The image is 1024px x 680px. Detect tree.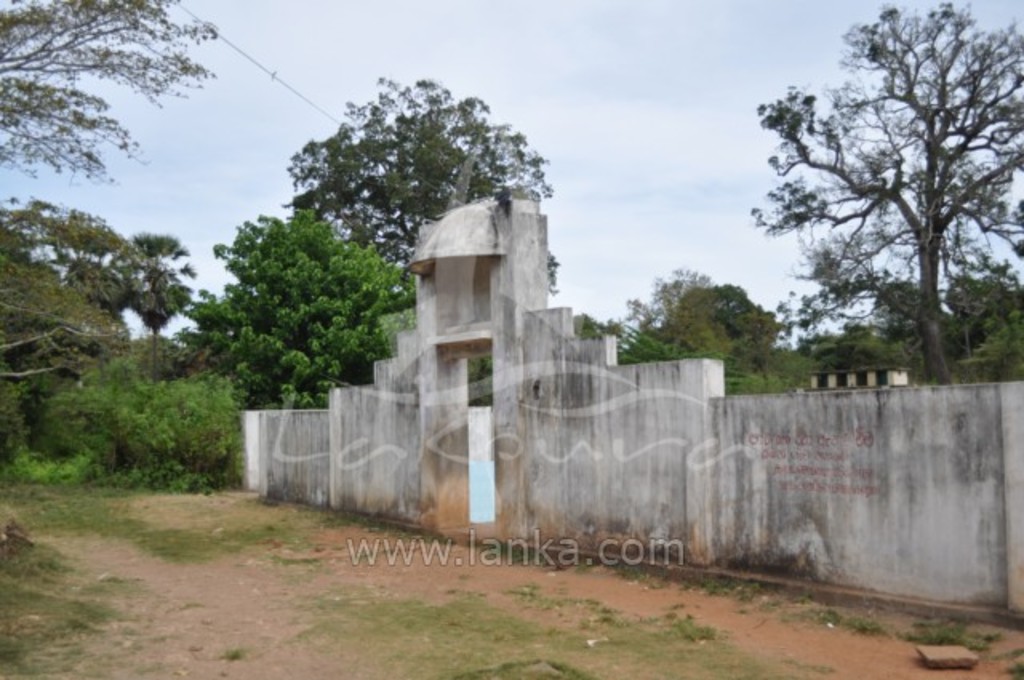
Detection: box(0, 0, 221, 194).
